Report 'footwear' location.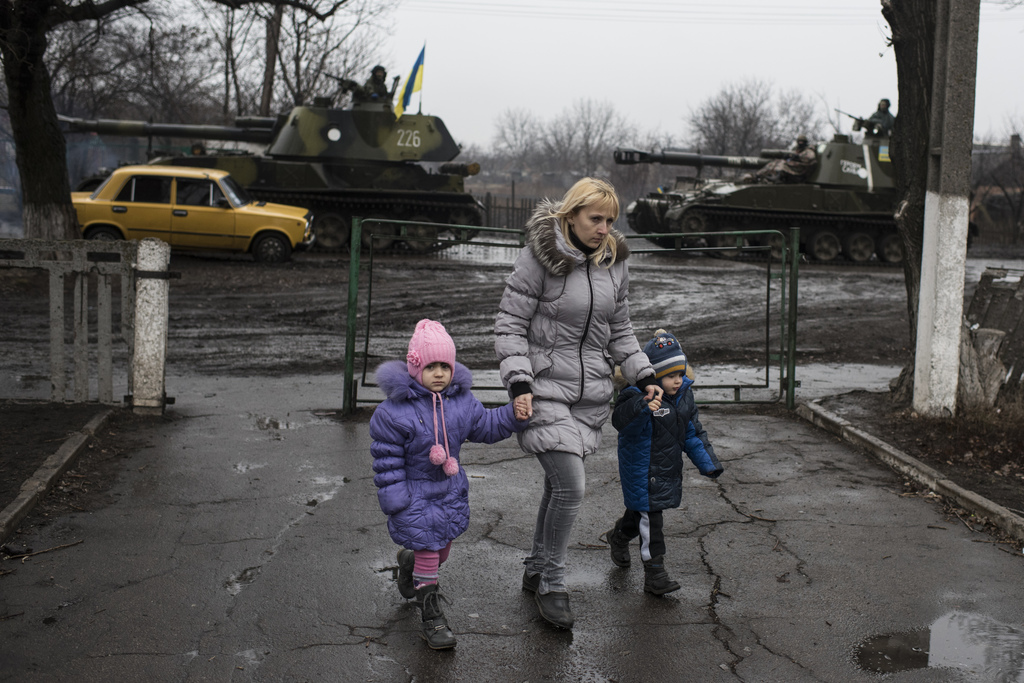
Report: locate(393, 547, 415, 598).
